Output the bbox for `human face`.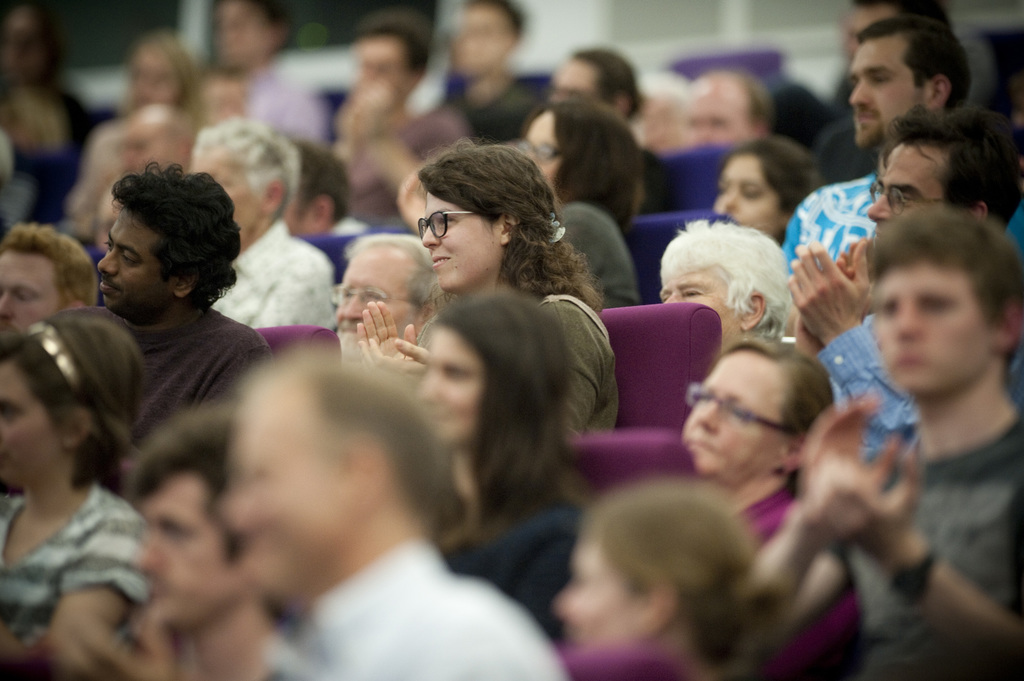
left=0, top=252, right=58, bottom=335.
